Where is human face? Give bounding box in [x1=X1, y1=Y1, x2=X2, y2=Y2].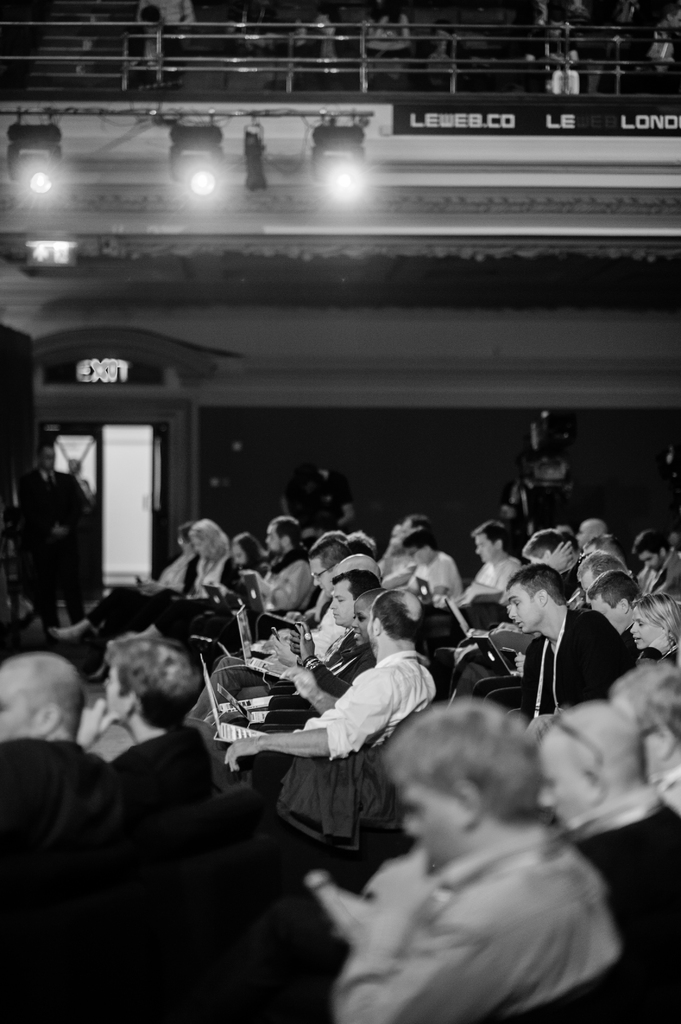
[x1=543, y1=727, x2=609, y2=824].
